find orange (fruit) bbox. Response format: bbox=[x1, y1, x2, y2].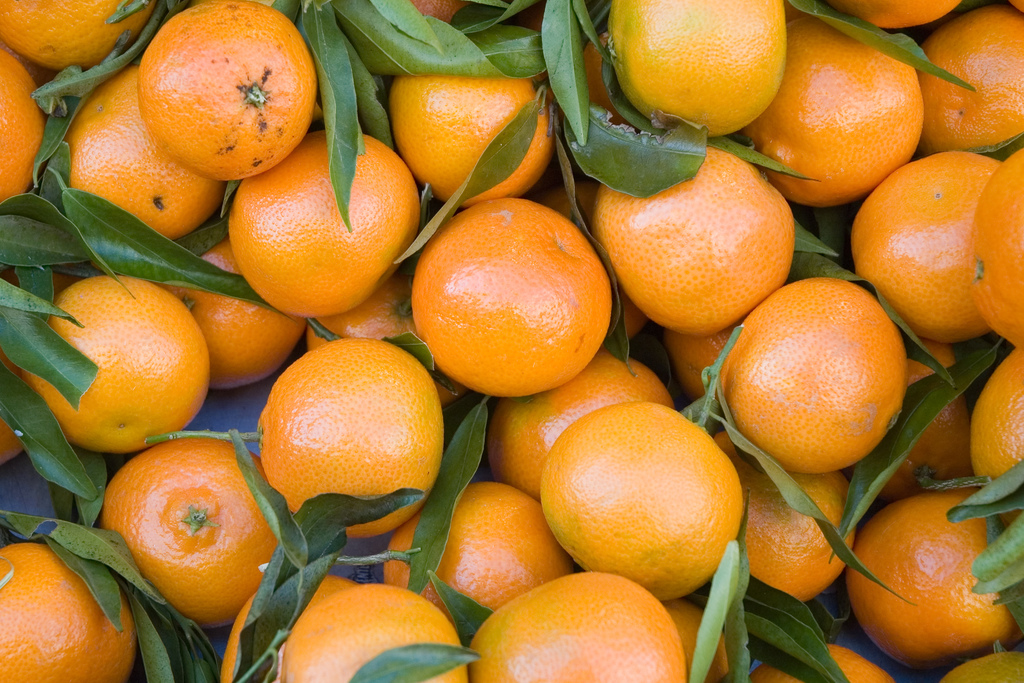
bbox=[732, 459, 850, 607].
